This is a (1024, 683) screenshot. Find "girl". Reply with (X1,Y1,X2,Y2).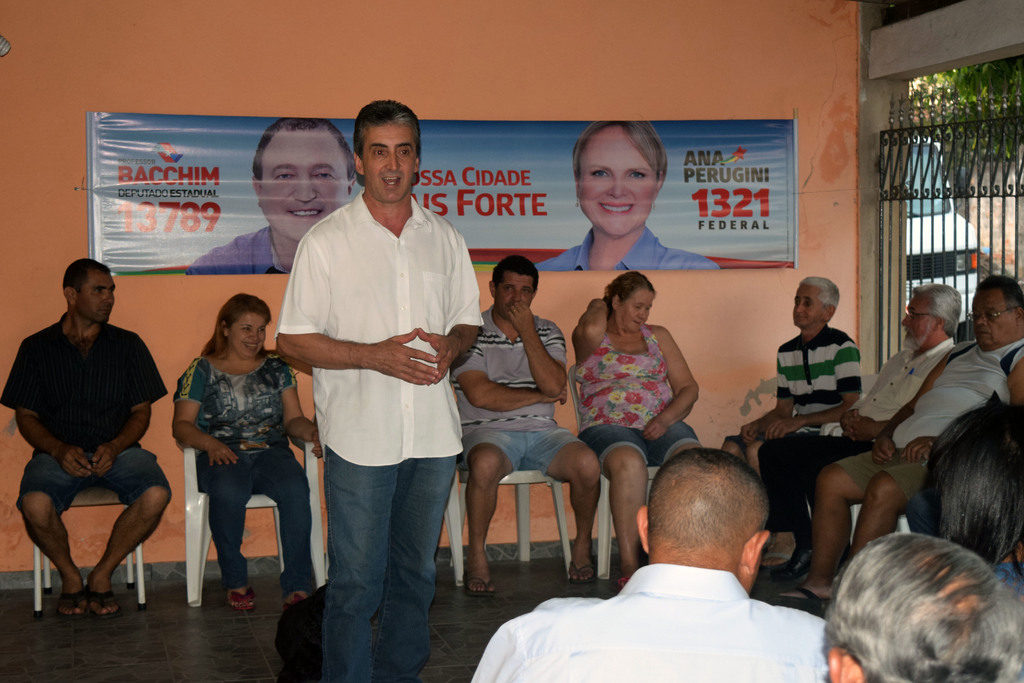
(170,299,319,614).
